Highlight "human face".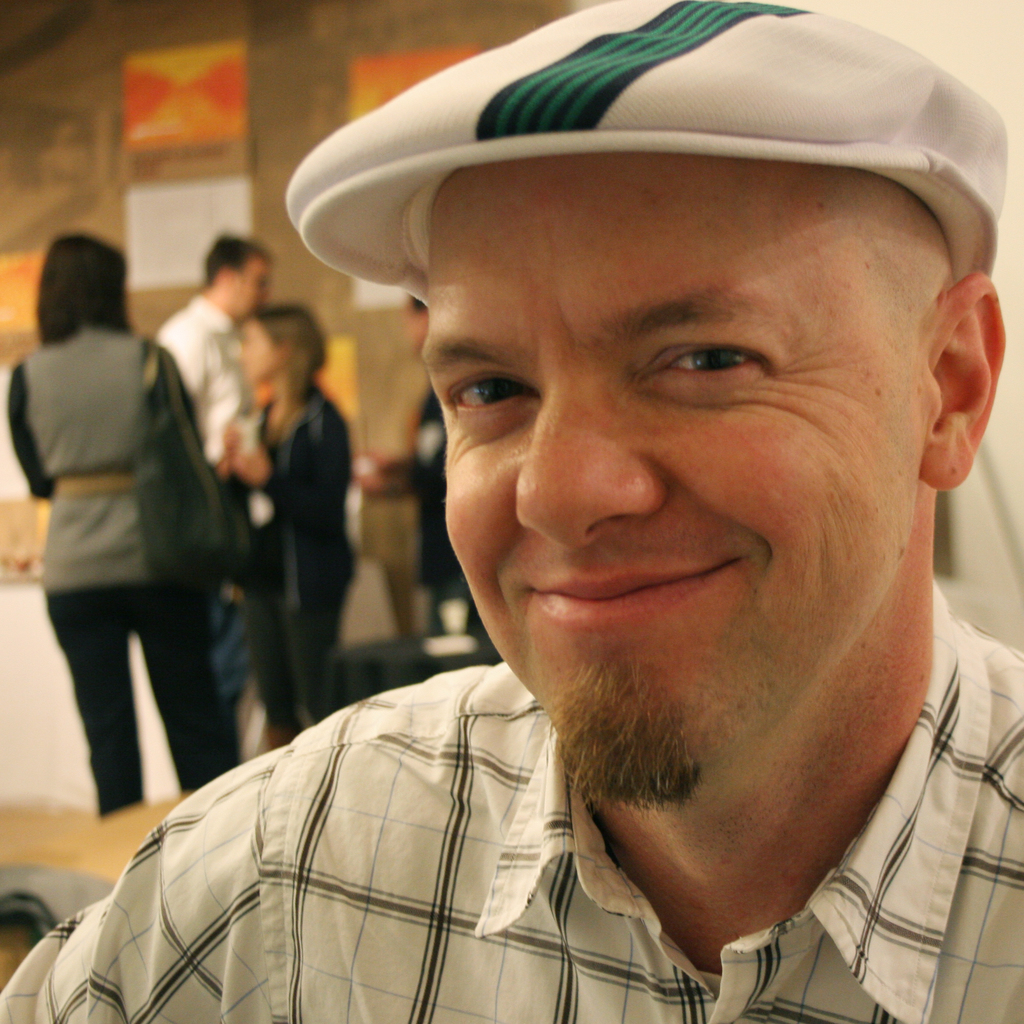
Highlighted region: (242,328,270,378).
